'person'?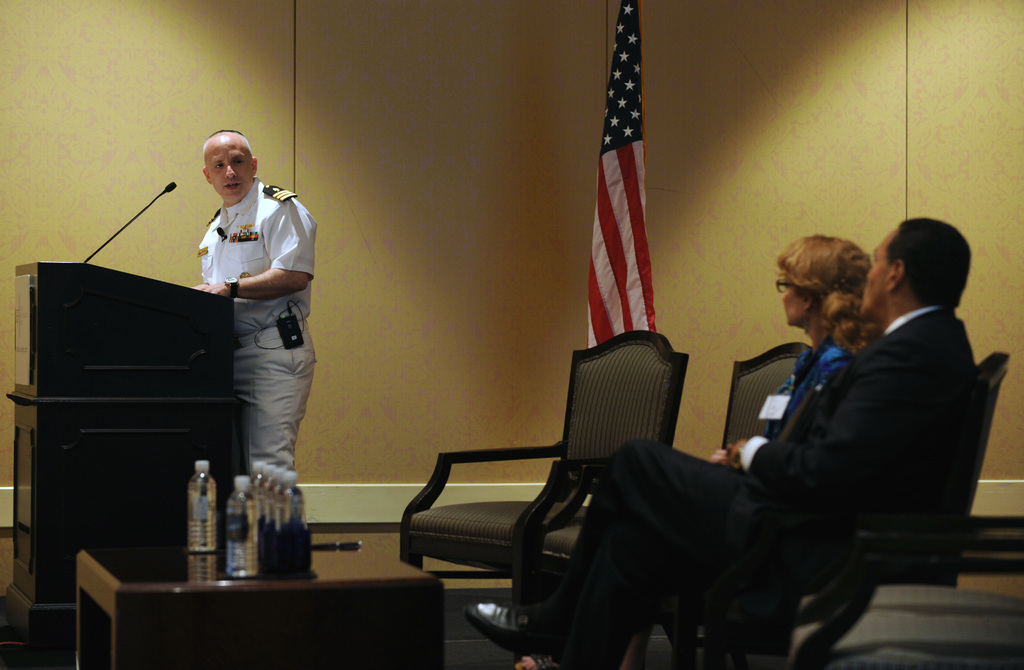
Rect(468, 217, 977, 669)
